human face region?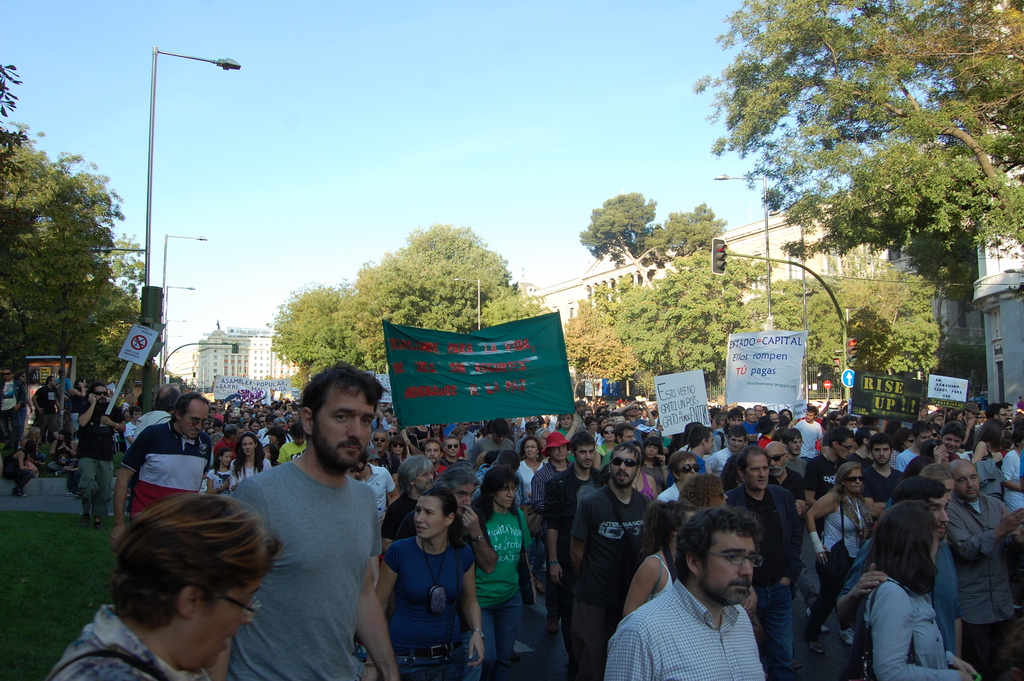
<region>952, 464, 975, 505</region>
